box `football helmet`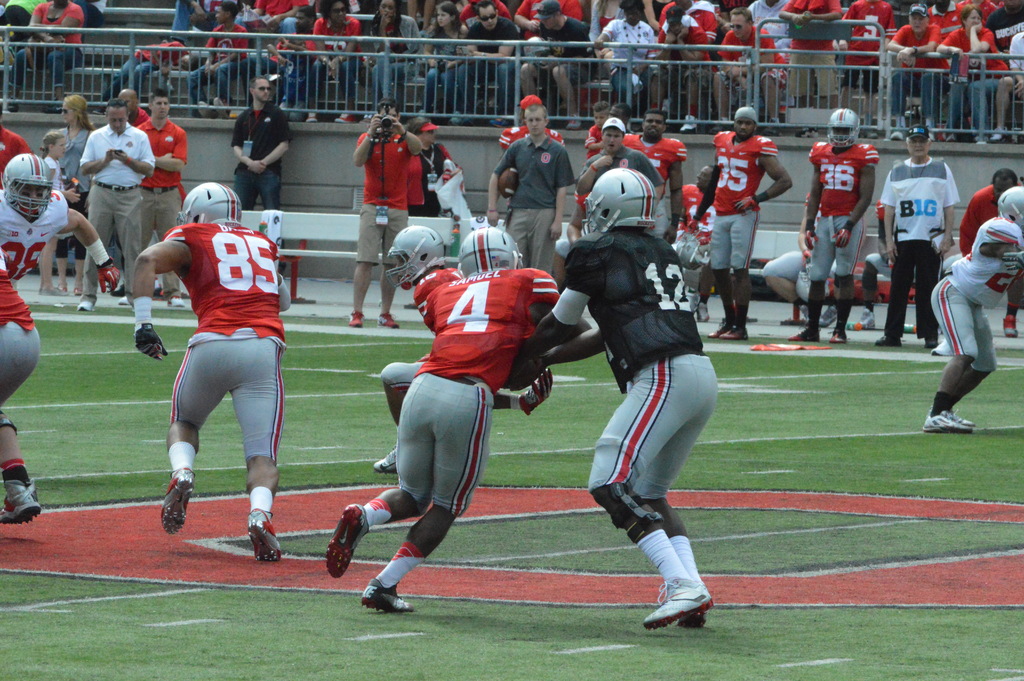
460, 225, 524, 284
